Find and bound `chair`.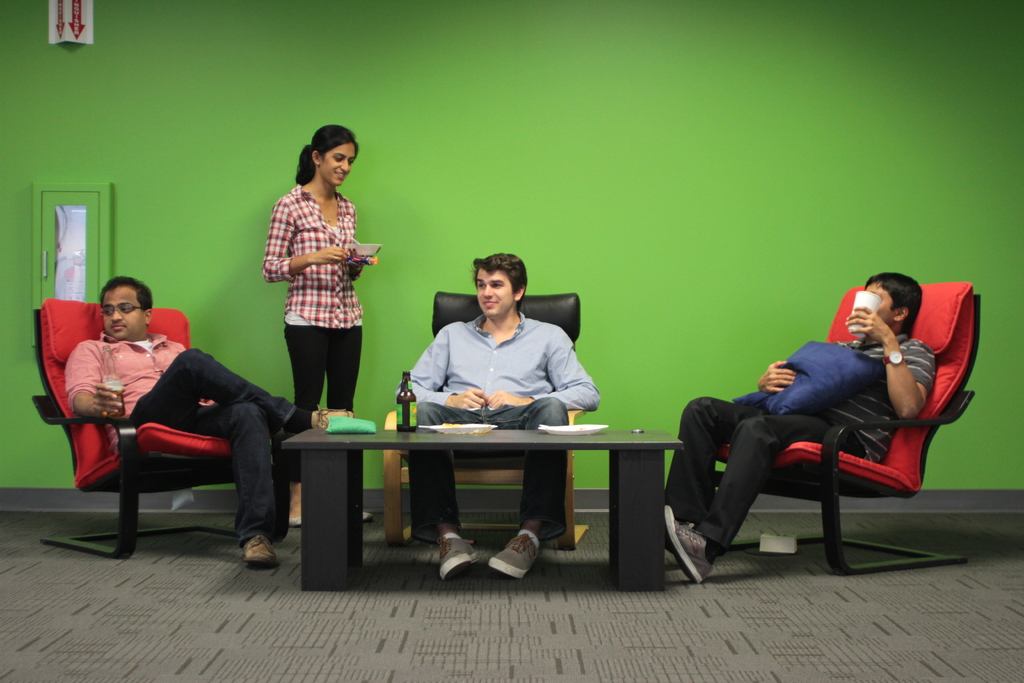
Bound: region(380, 289, 592, 552).
